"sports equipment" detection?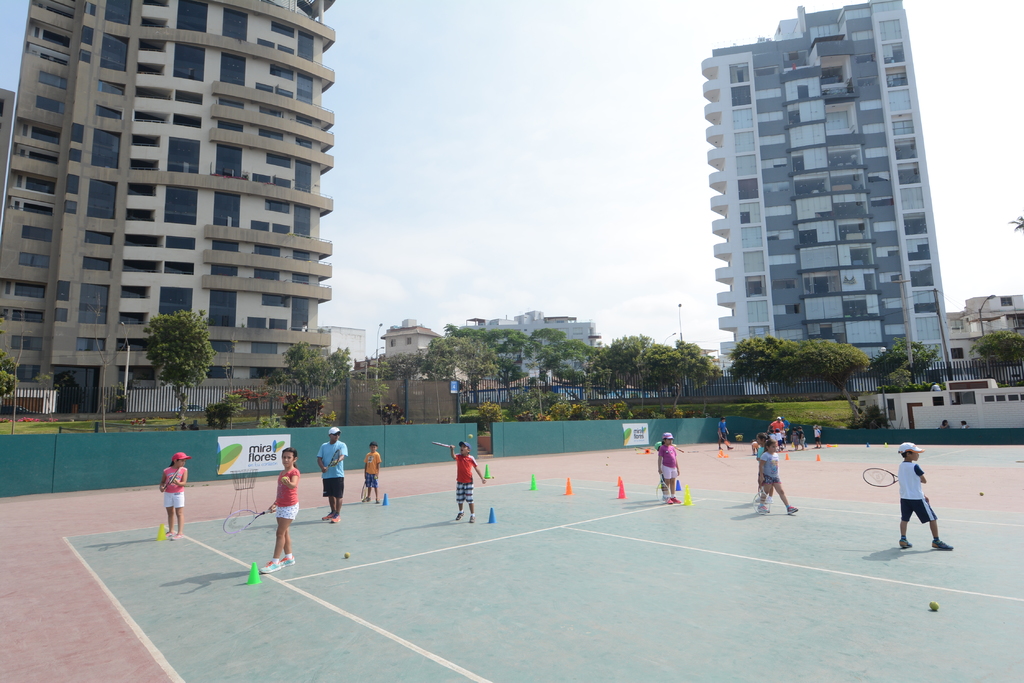
bbox(163, 467, 180, 494)
